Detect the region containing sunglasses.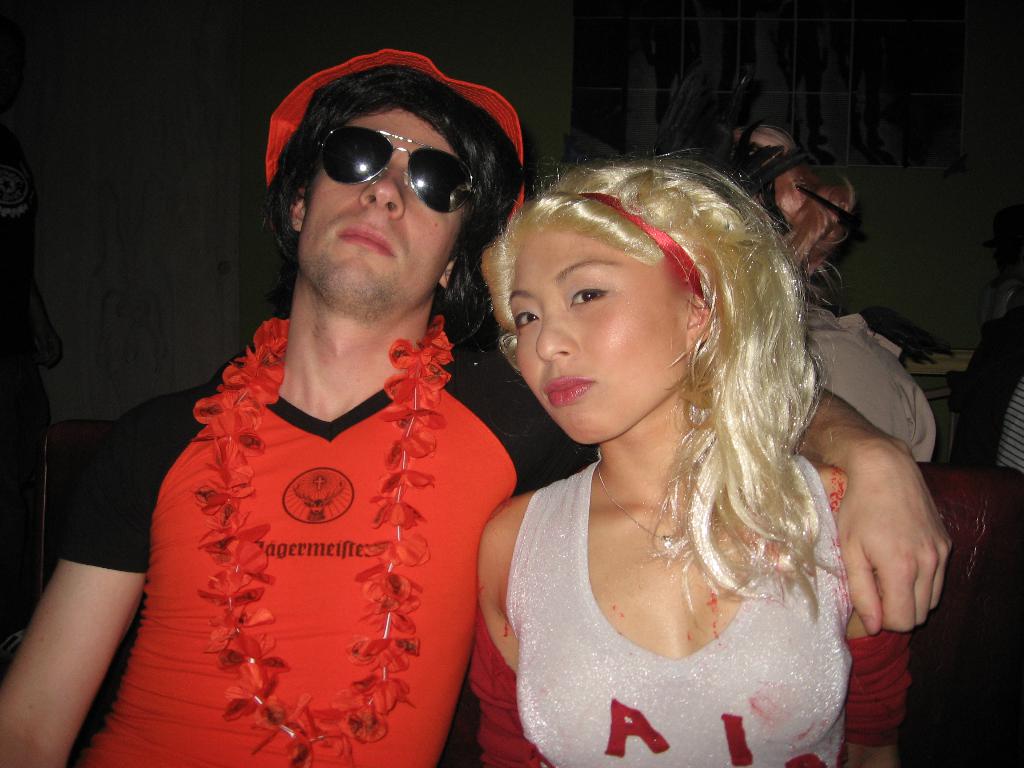
[317, 127, 479, 214].
